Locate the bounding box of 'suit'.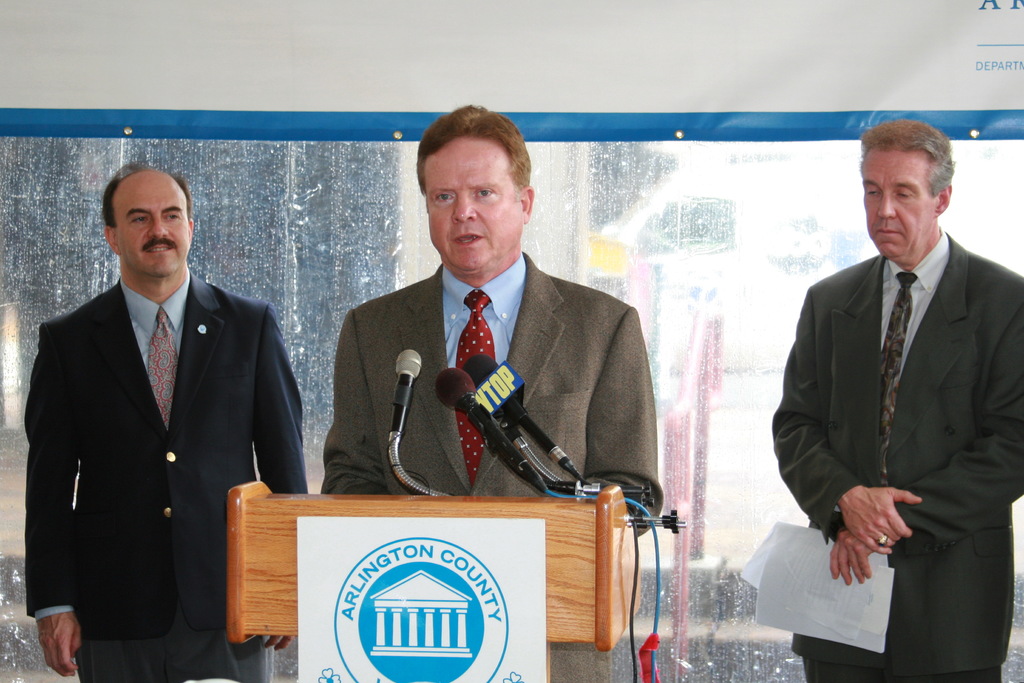
Bounding box: (767, 226, 1023, 682).
